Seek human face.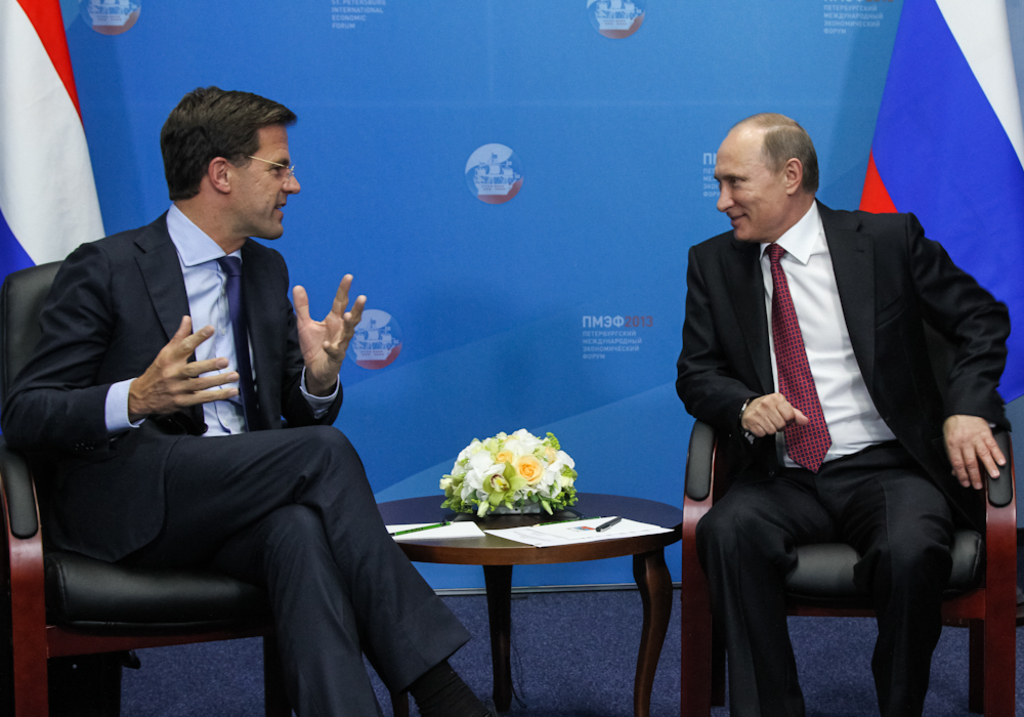
<region>714, 142, 784, 239</region>.
